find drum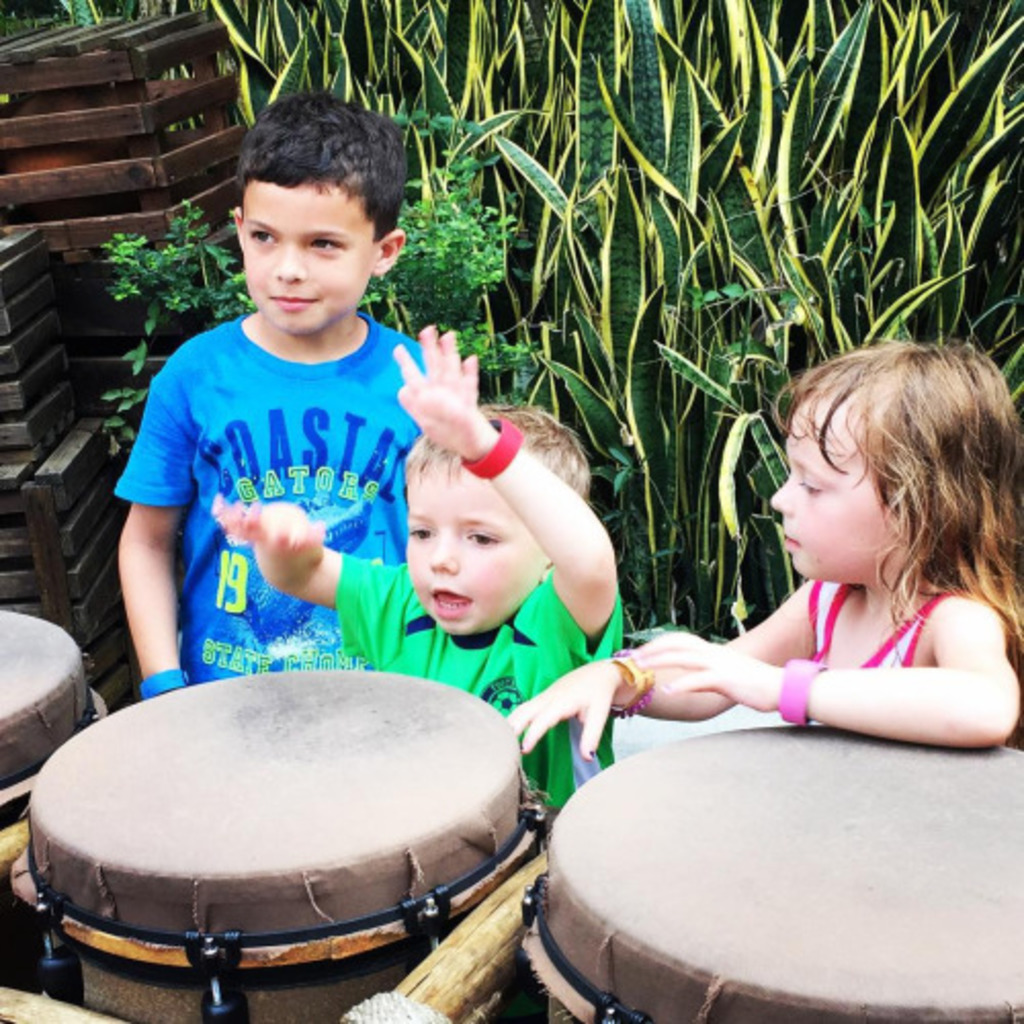
pyautogui.locateOnScreen(514, 721, 1022, 1022)
